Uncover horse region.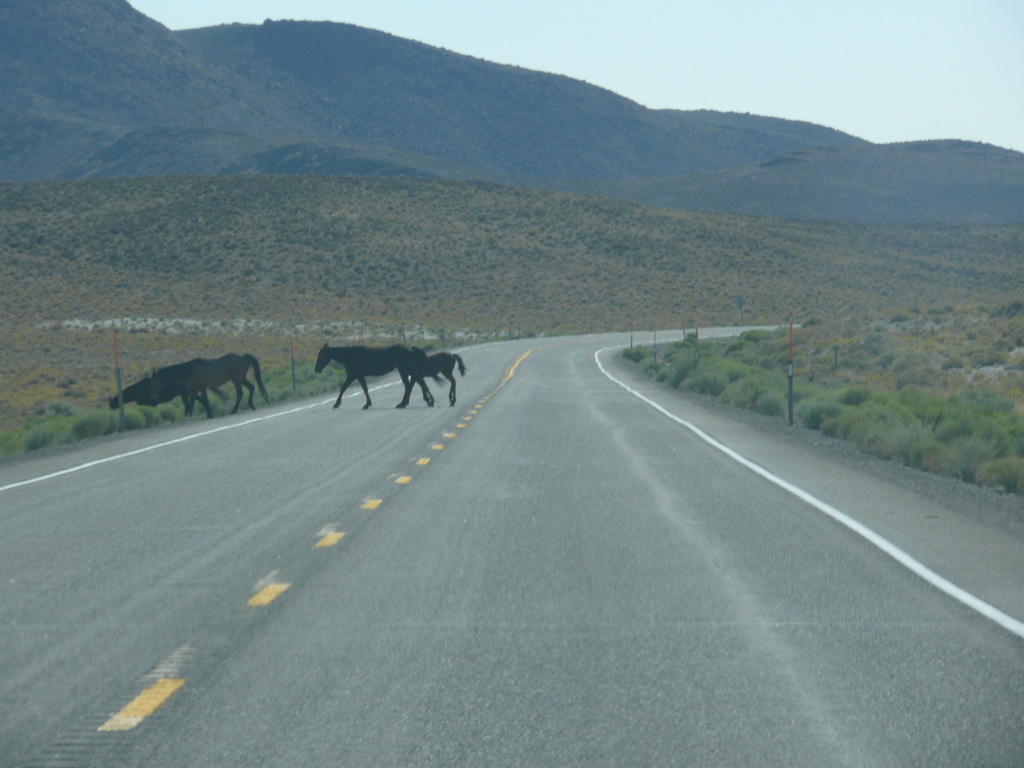
Uncovered: [x1=397, y1=344, x2=468, y2=404].
